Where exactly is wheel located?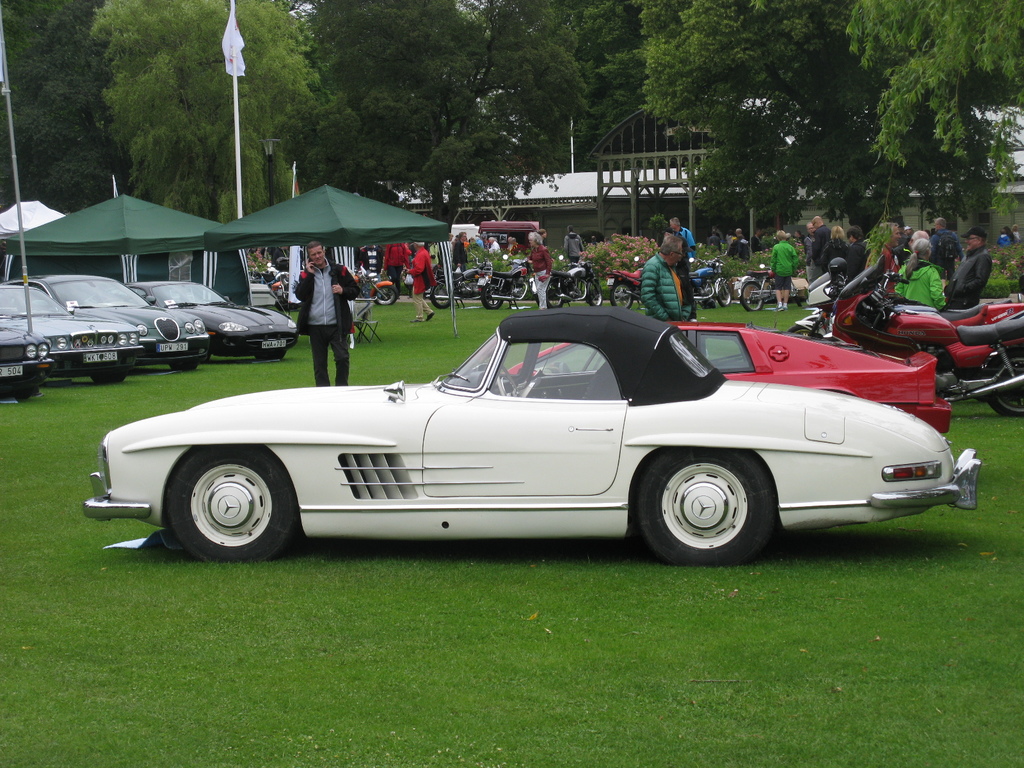
Its bounding box is 788/323/812/333.
